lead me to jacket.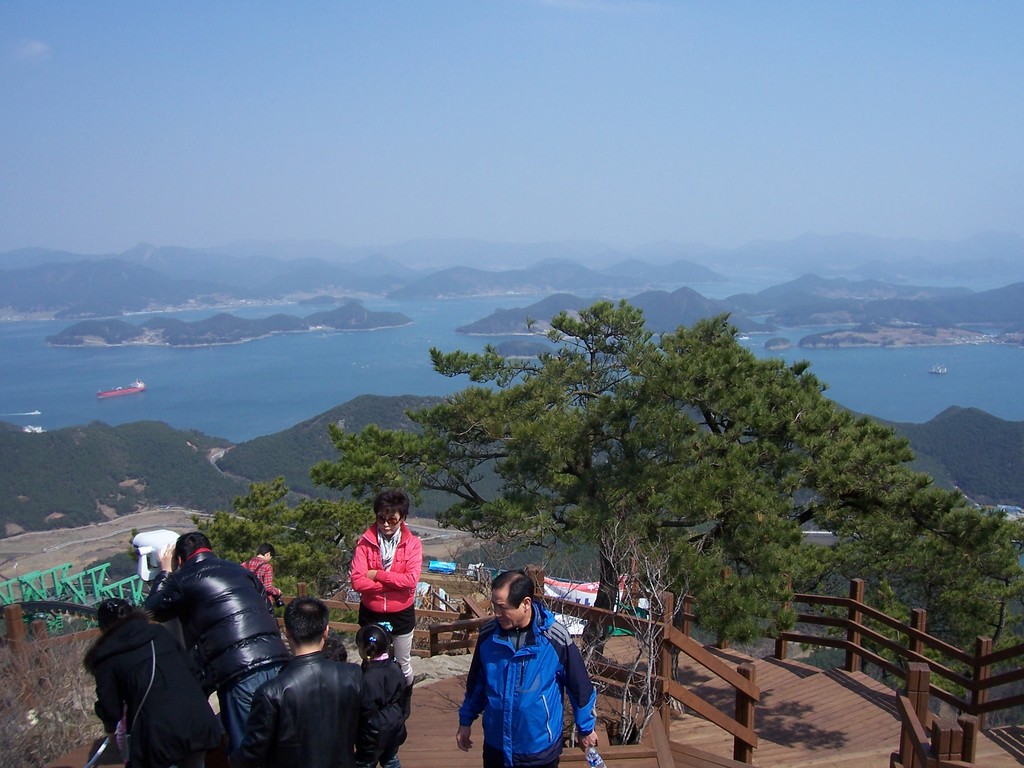
Lead to [80, 620, 228, 767].
